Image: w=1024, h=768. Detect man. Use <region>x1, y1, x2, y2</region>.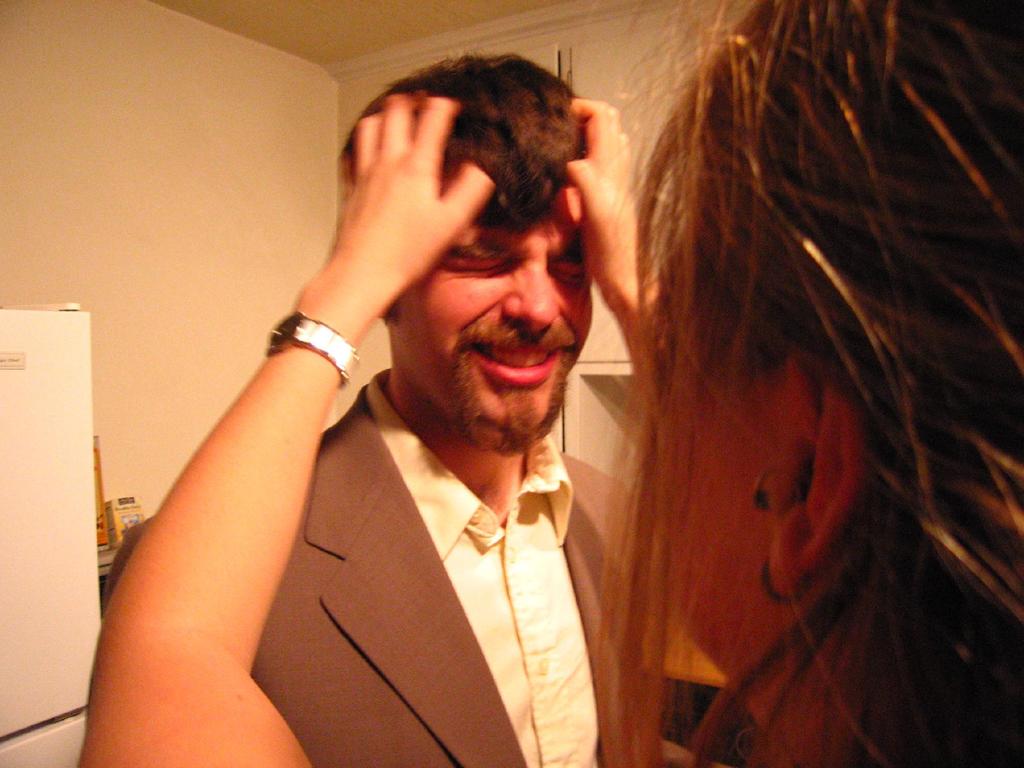
<region>98, 40, 708, 762</region>.
